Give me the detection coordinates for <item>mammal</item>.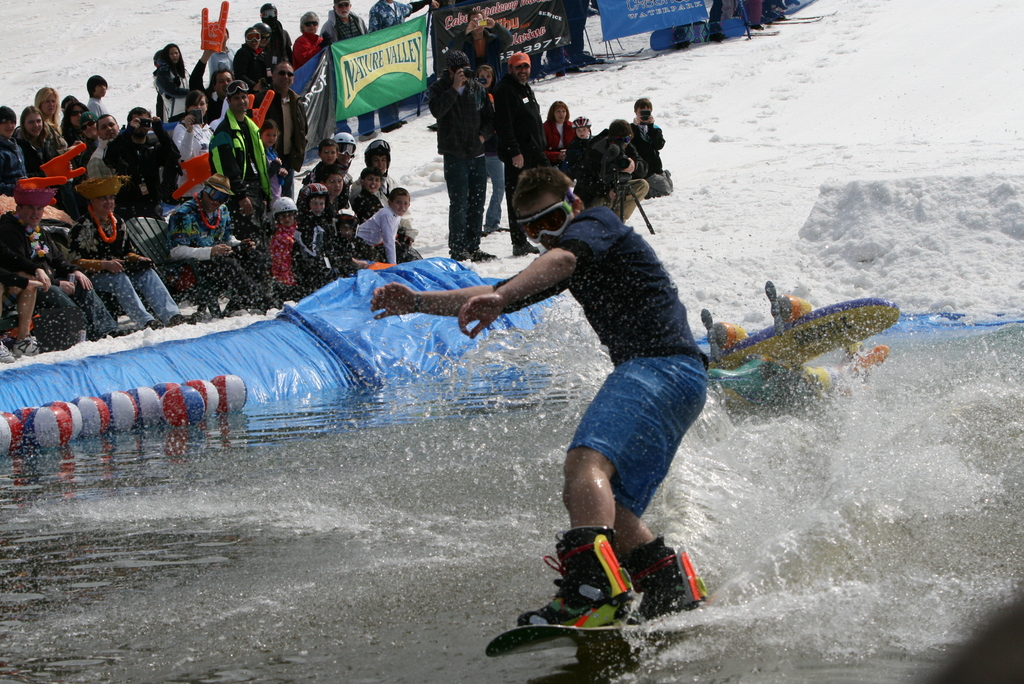
x1=303 y1=139 x2=335 y2=188.
